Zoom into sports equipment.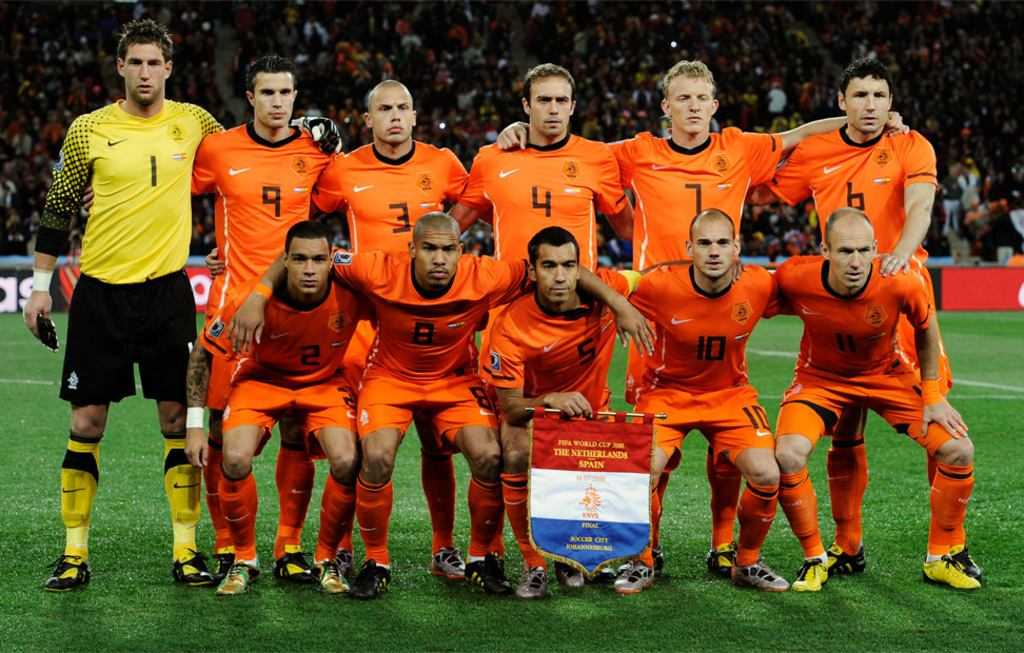
Zoom target: (left=215, top=558, right=257, bottom=594).
